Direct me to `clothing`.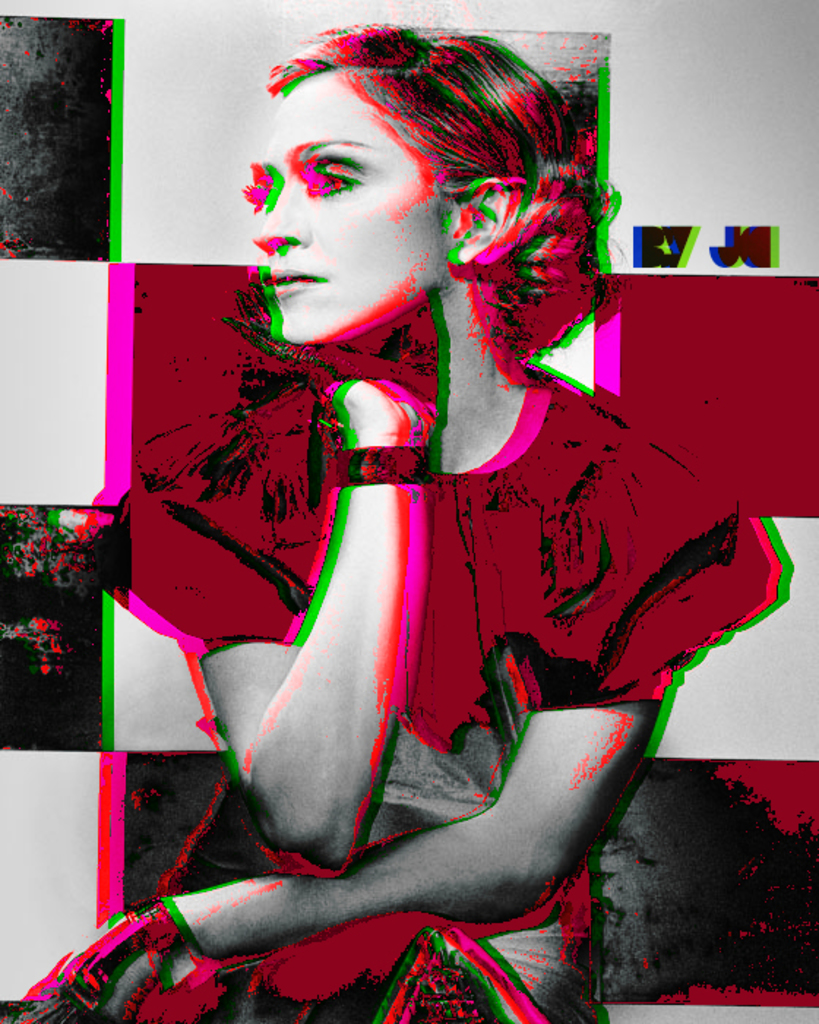
Direction: (73,357,785,1023).
